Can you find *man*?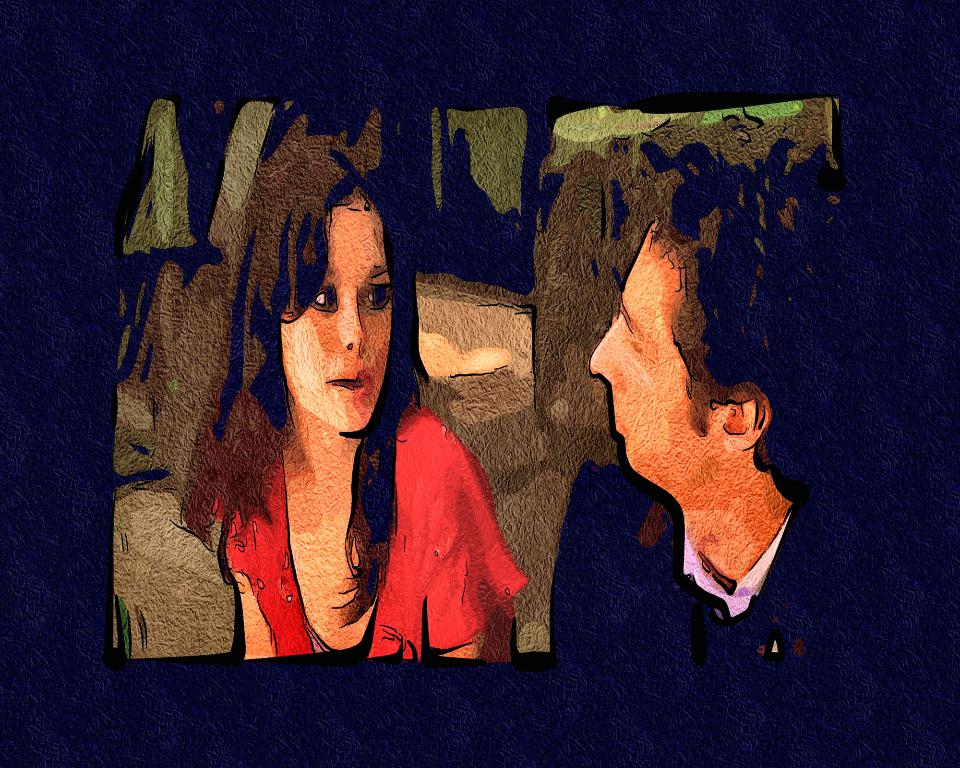
Yes, bounding box: box=[545, 197, 821, 639].
